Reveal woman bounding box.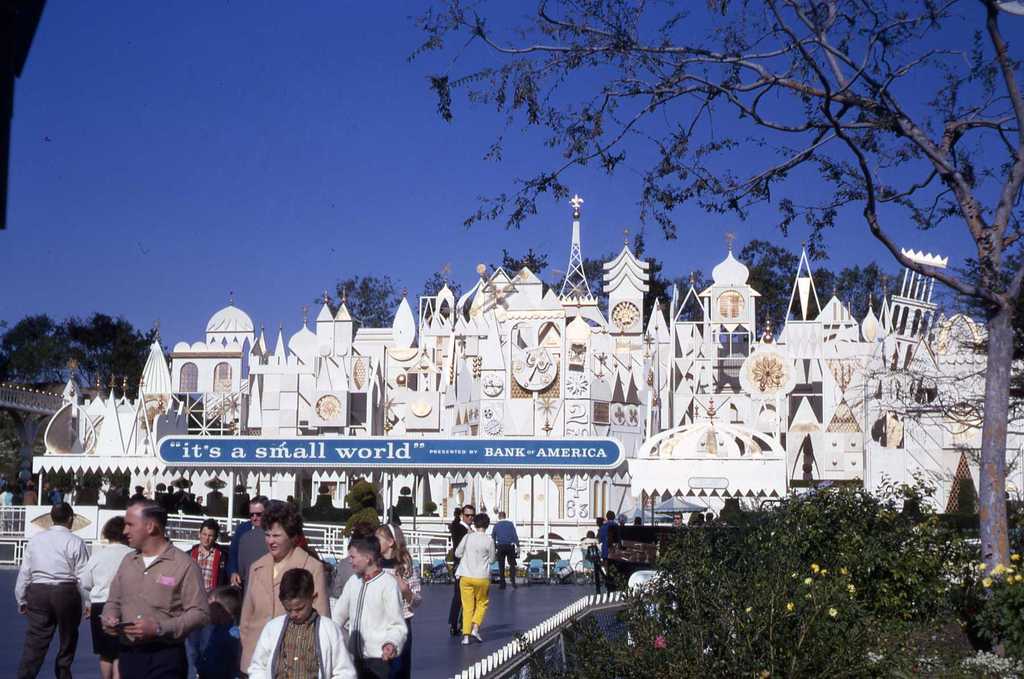
Revealed: [left=450, top=512, right=496, bottom=646].
